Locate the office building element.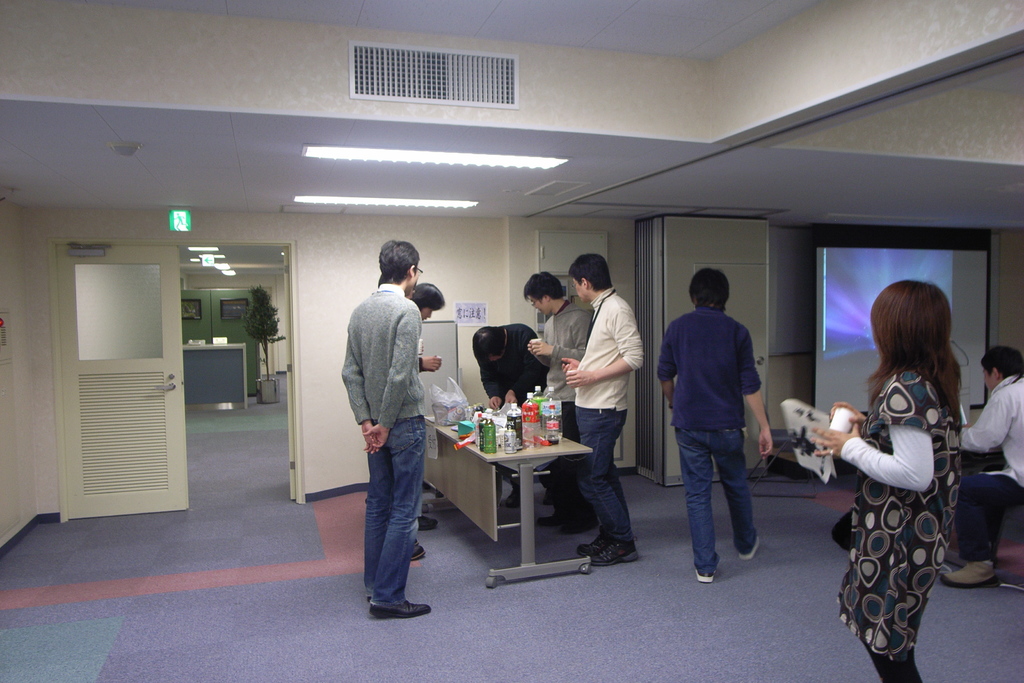
Element bbox: detection(0, 0, 1023, 682).
